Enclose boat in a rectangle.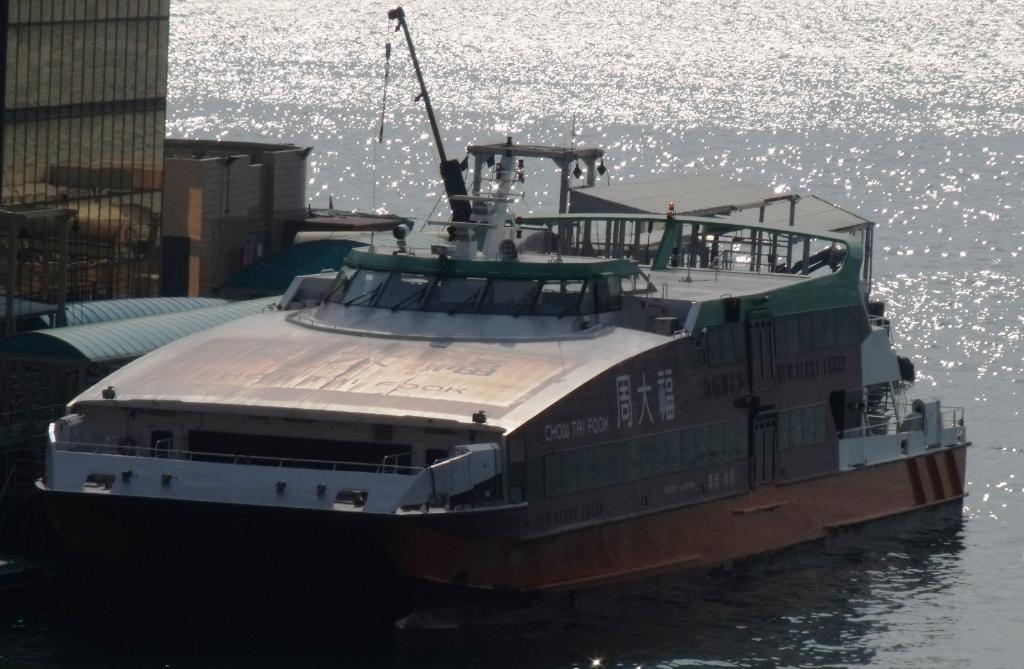
l=161, t=34, r=1007, b=568.
